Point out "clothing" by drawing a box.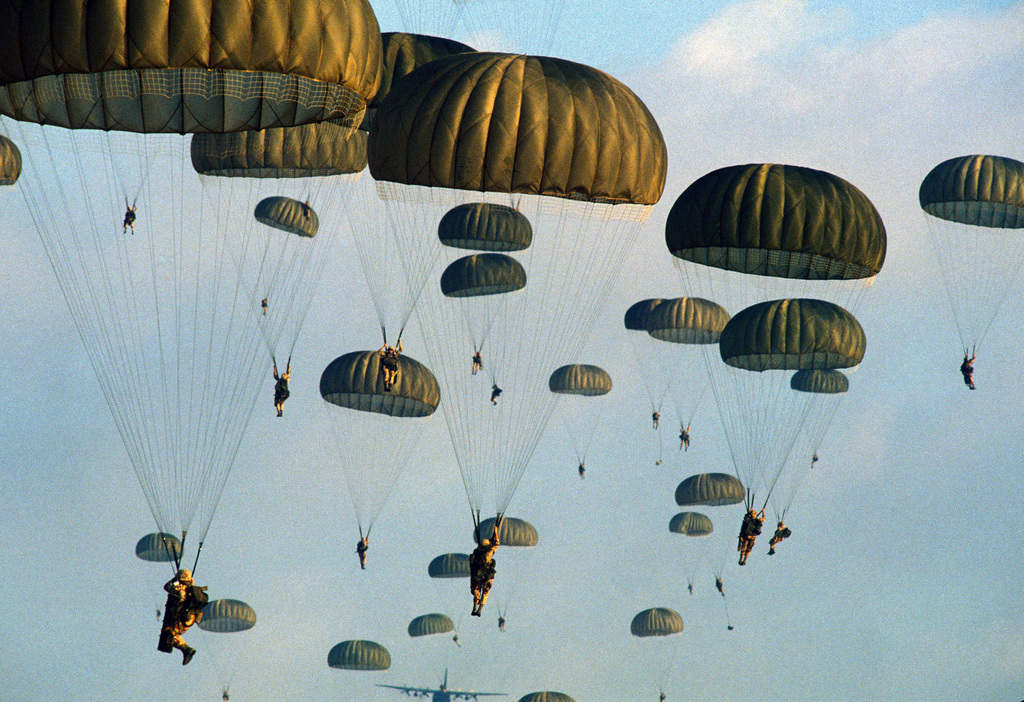
bbox=[767, 527, 785, 551].
